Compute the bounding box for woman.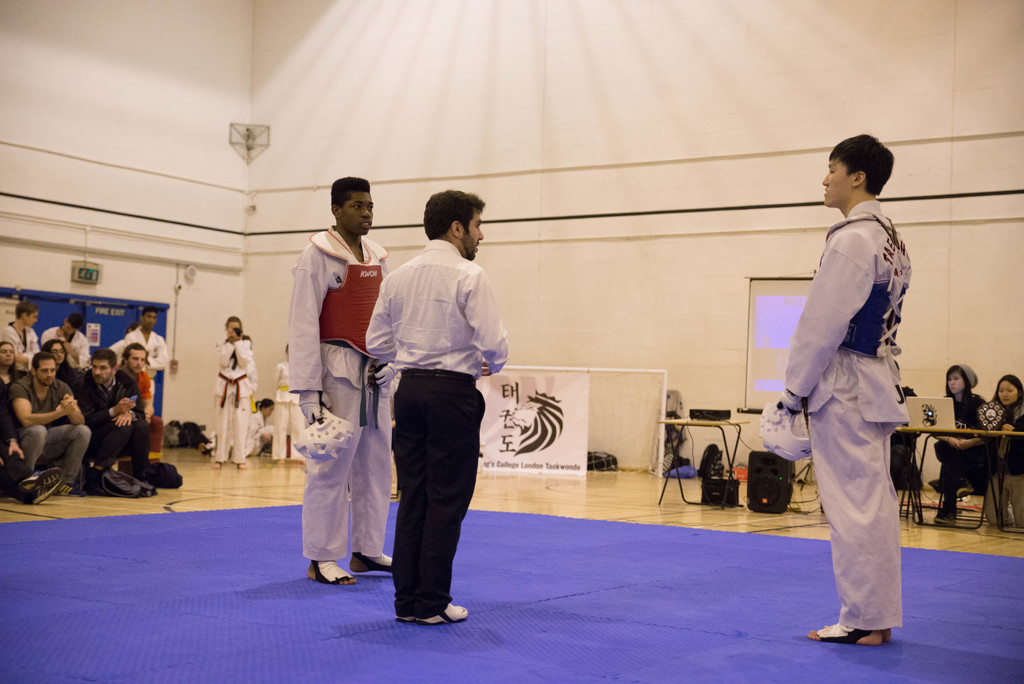
bbox=[926, 364, 986, 527].
